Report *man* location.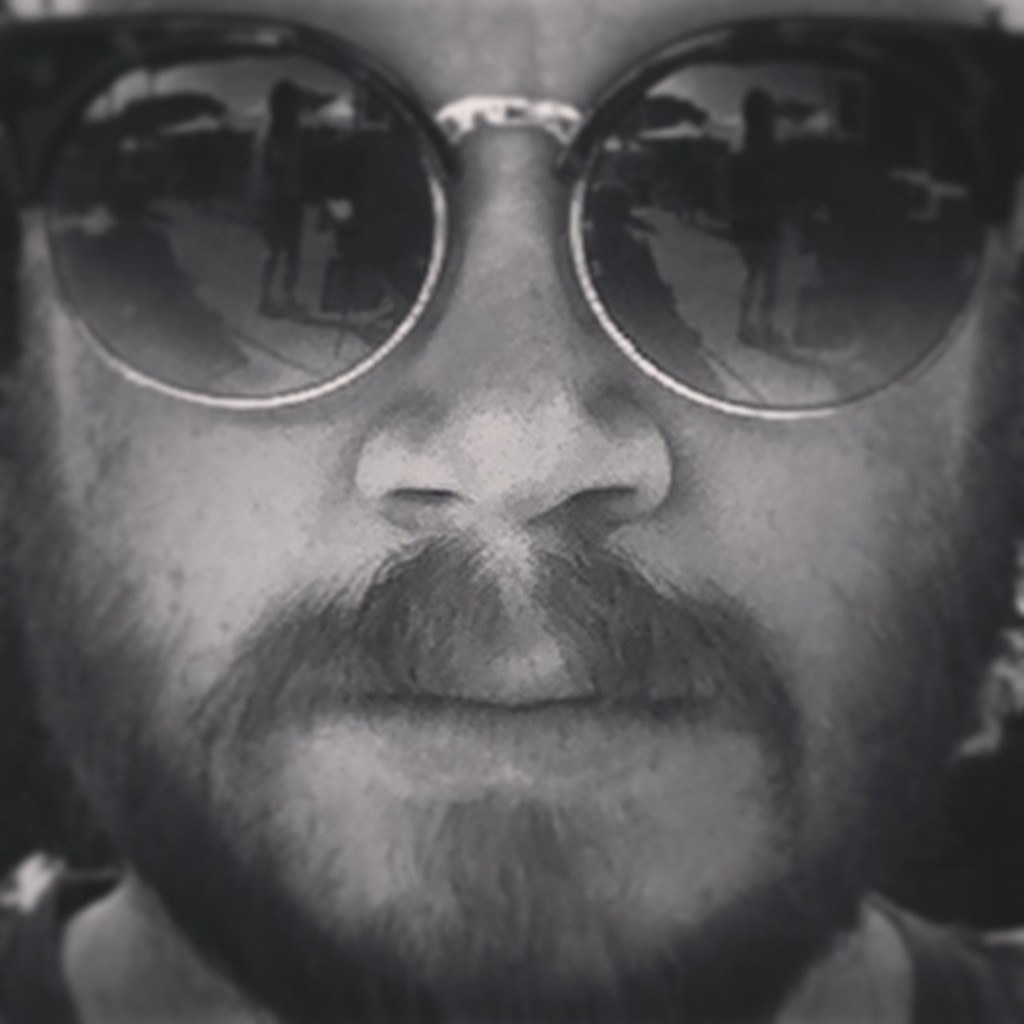
Report: [left=0, top=0, right=1023, bottom=1010].
